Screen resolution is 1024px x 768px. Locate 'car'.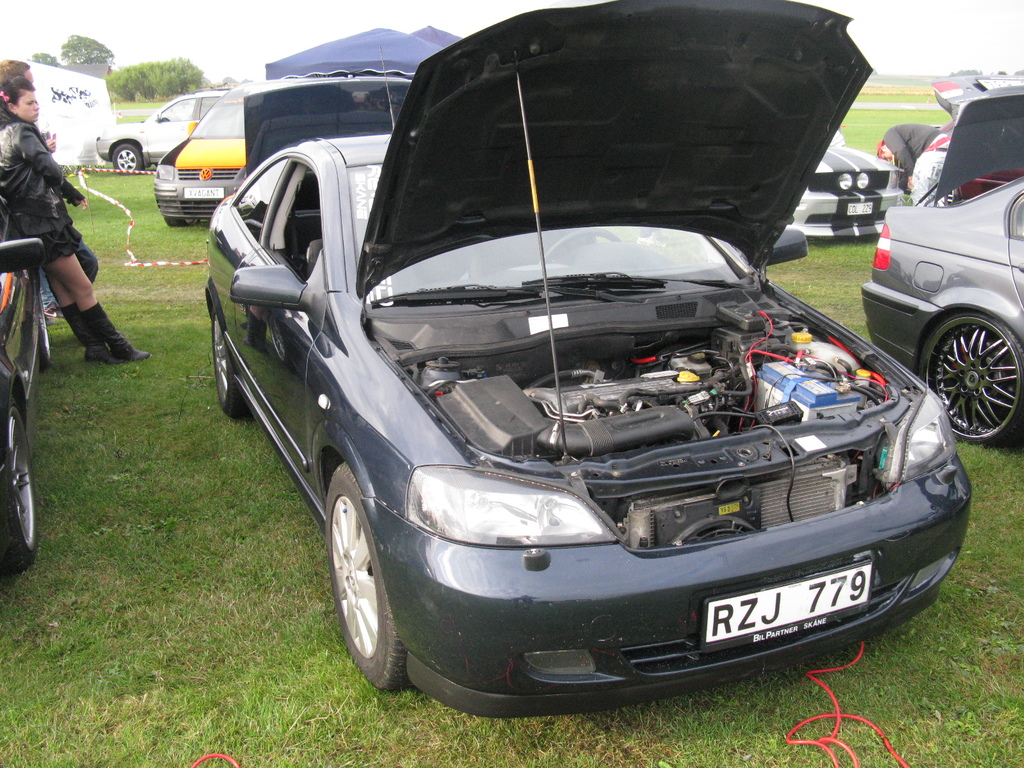
(785, 132, 903, 239).
